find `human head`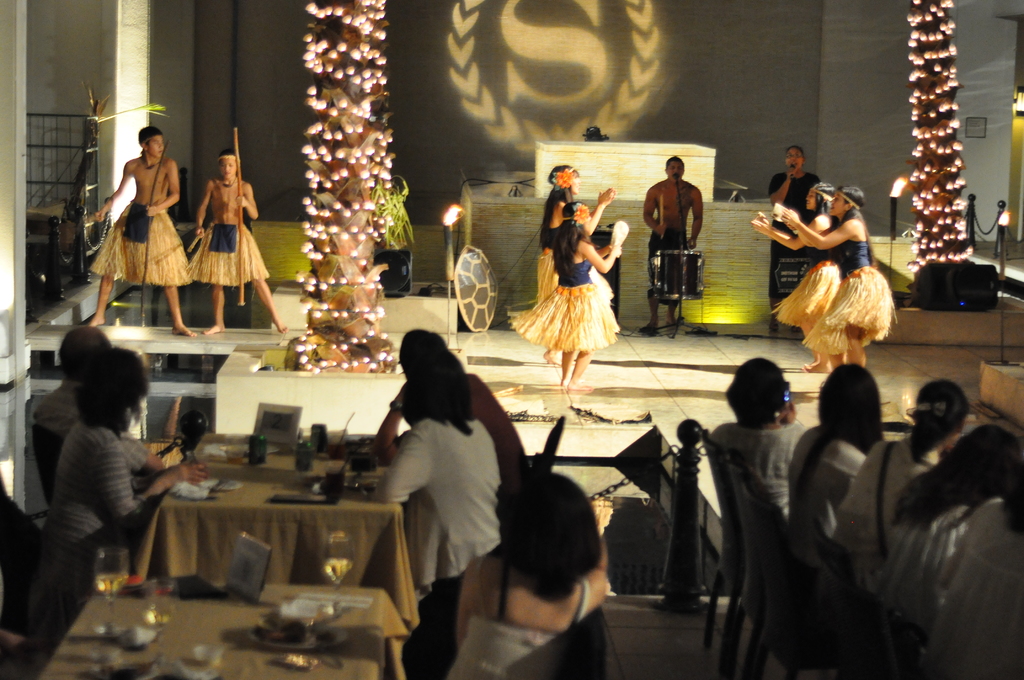
l=830, t=182, r=866, b=216
